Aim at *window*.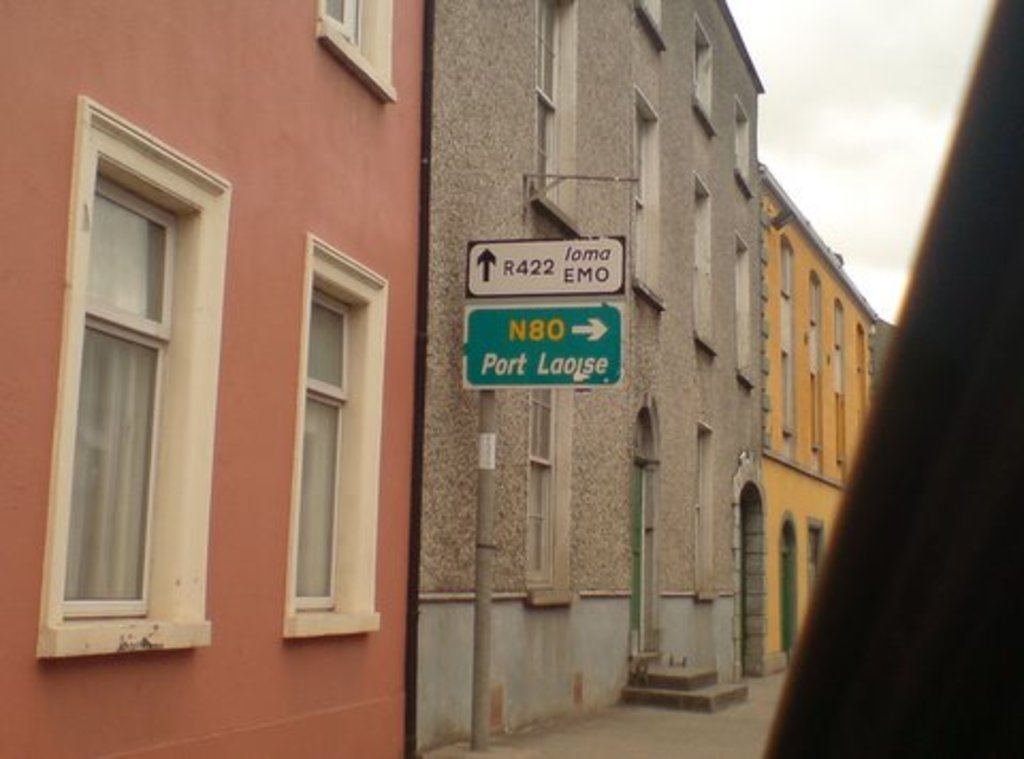
Aimed at 774/512/798/676.
